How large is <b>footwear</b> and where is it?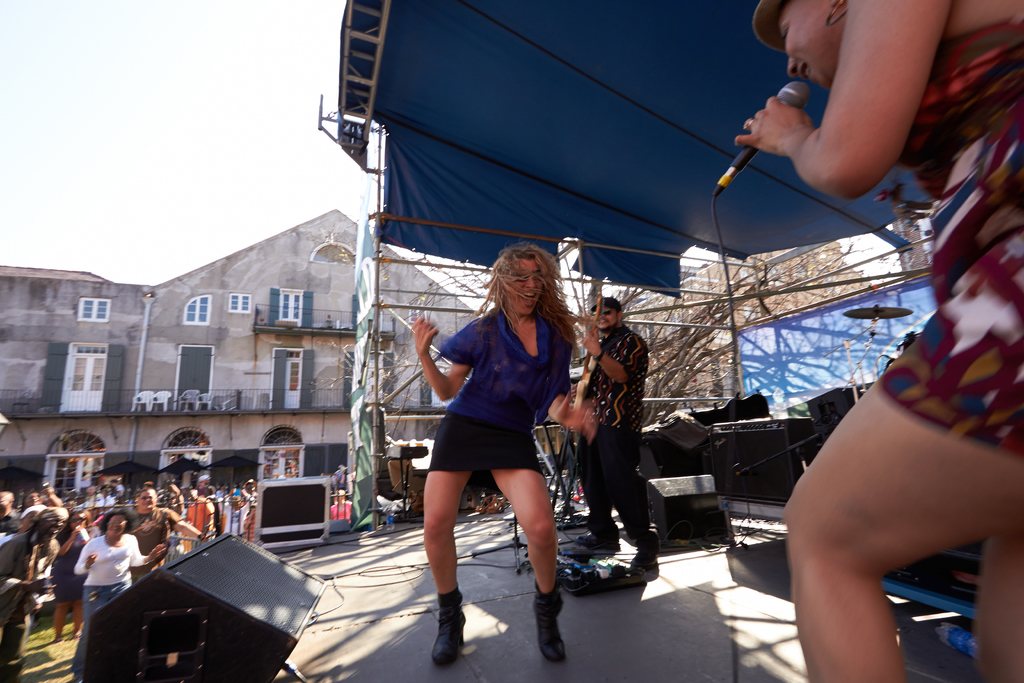
Bounding box: (x1=632, y1=545, x2=659, y2=577).
